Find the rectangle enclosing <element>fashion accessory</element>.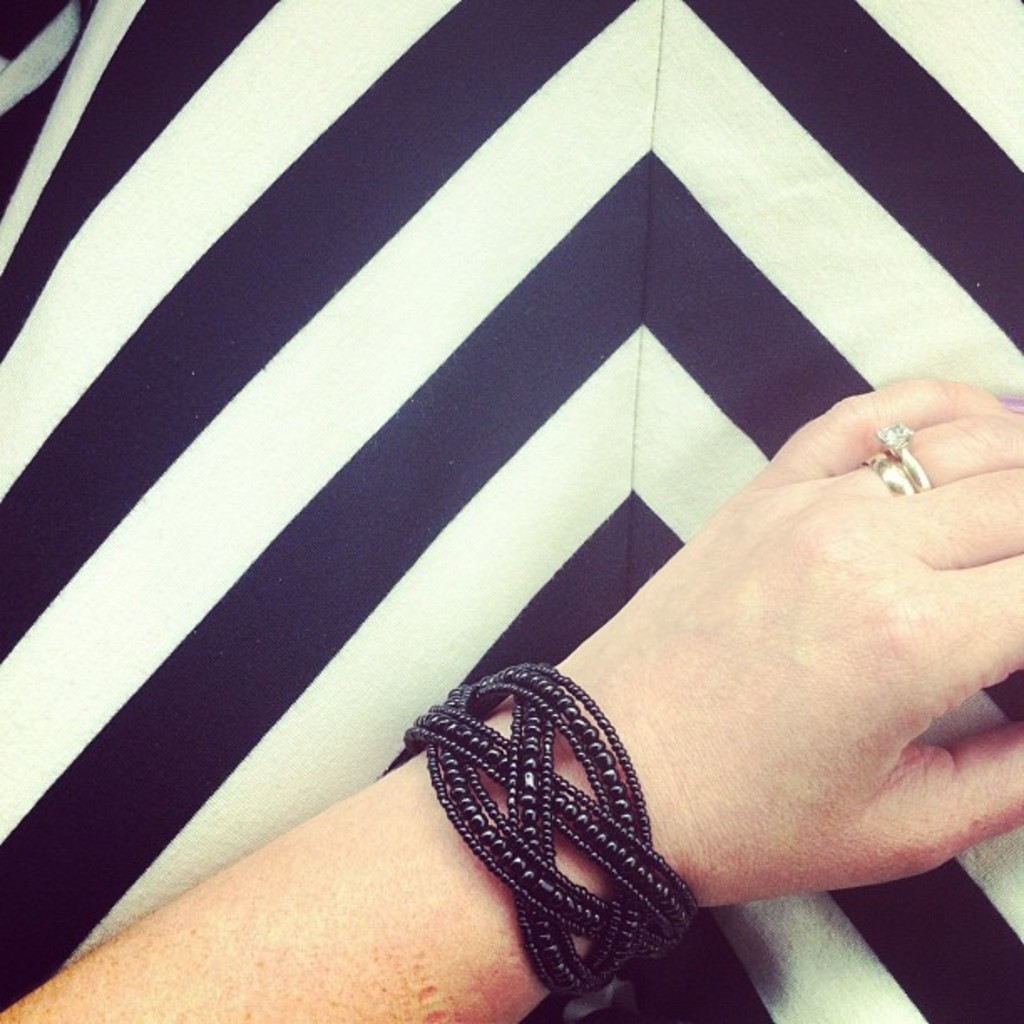
880/423/937/494.
